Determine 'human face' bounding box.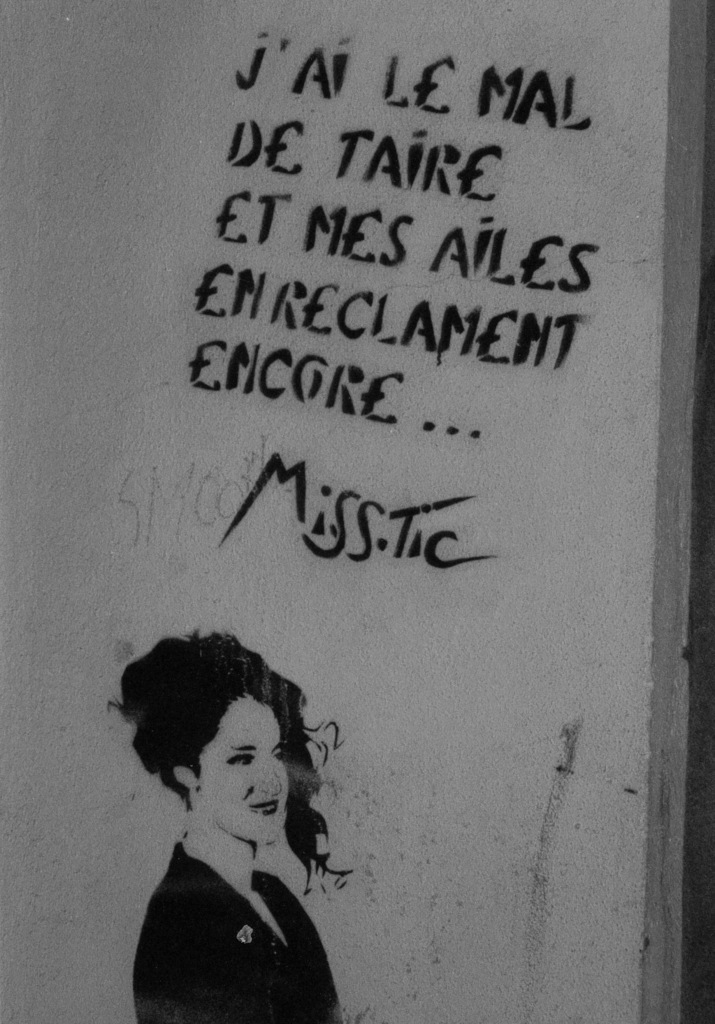
Determined: [196, 689, 287, 847].
